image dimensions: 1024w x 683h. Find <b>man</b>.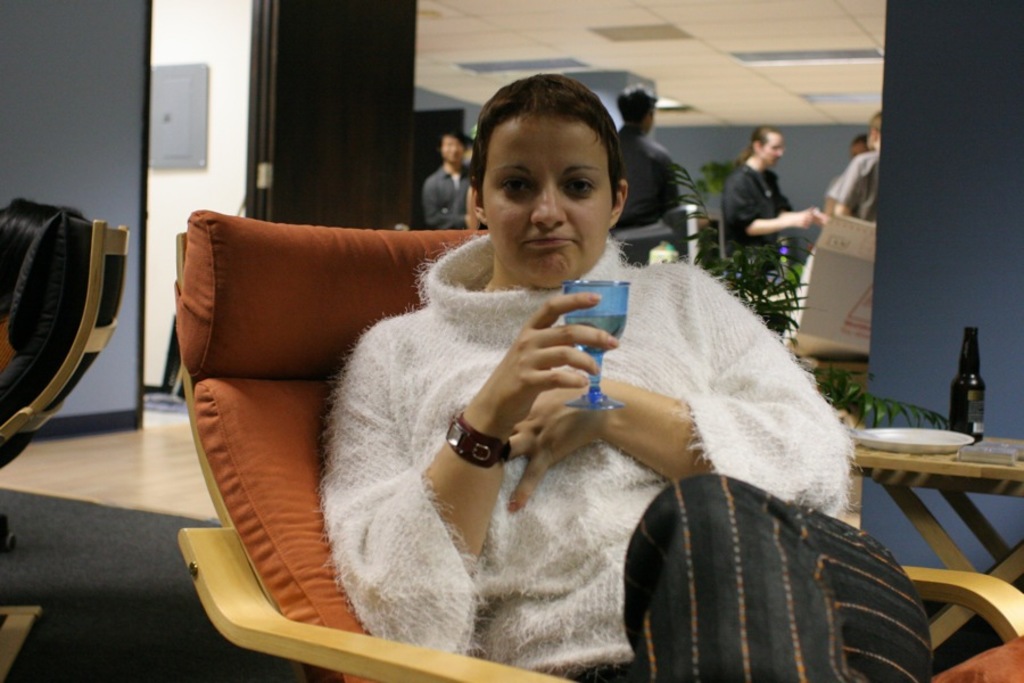
region(703, 127, 823, 264).
